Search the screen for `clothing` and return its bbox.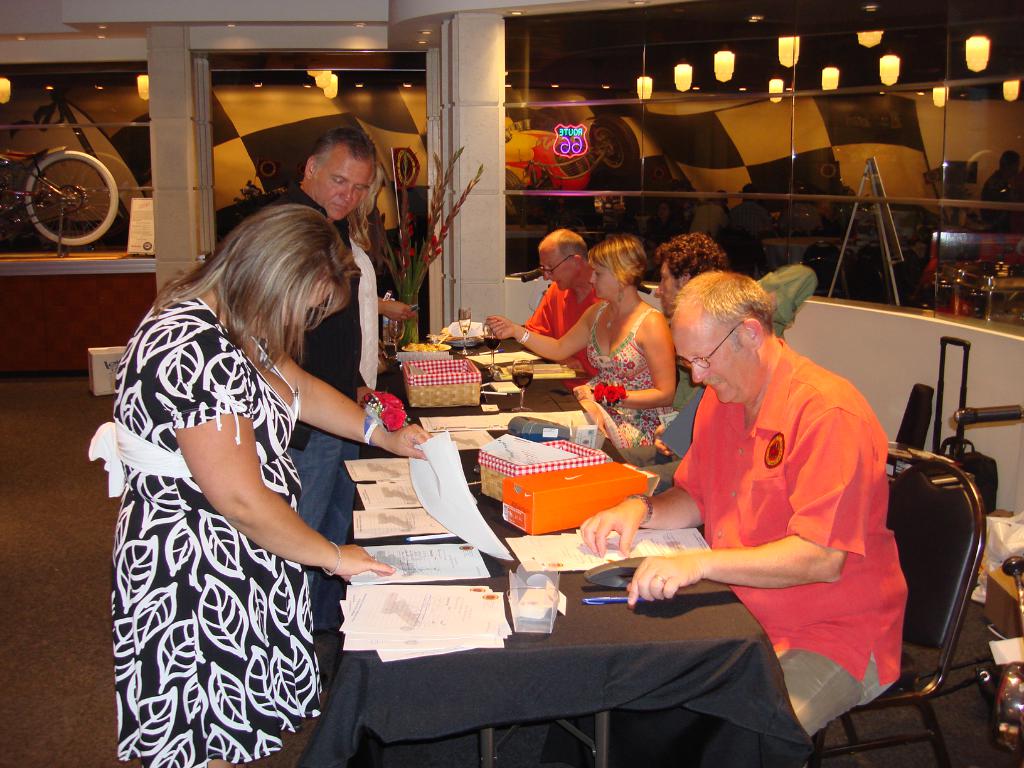
Found: (673,264,826,449).
